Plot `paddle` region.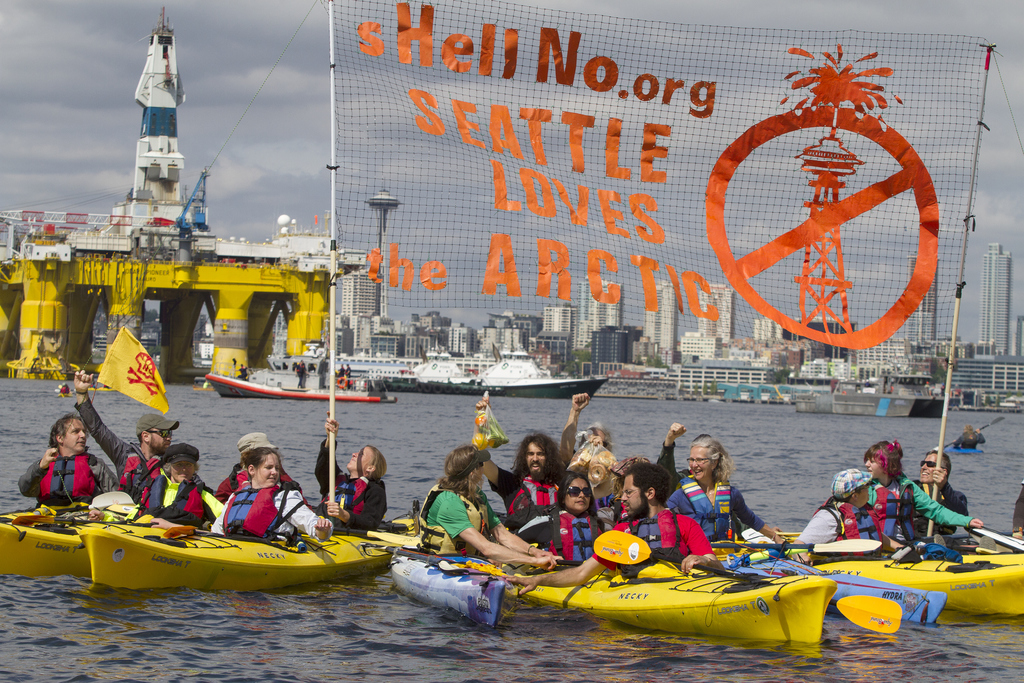
Plotted at x1=10, y1=514, x2=157, y2=526.
